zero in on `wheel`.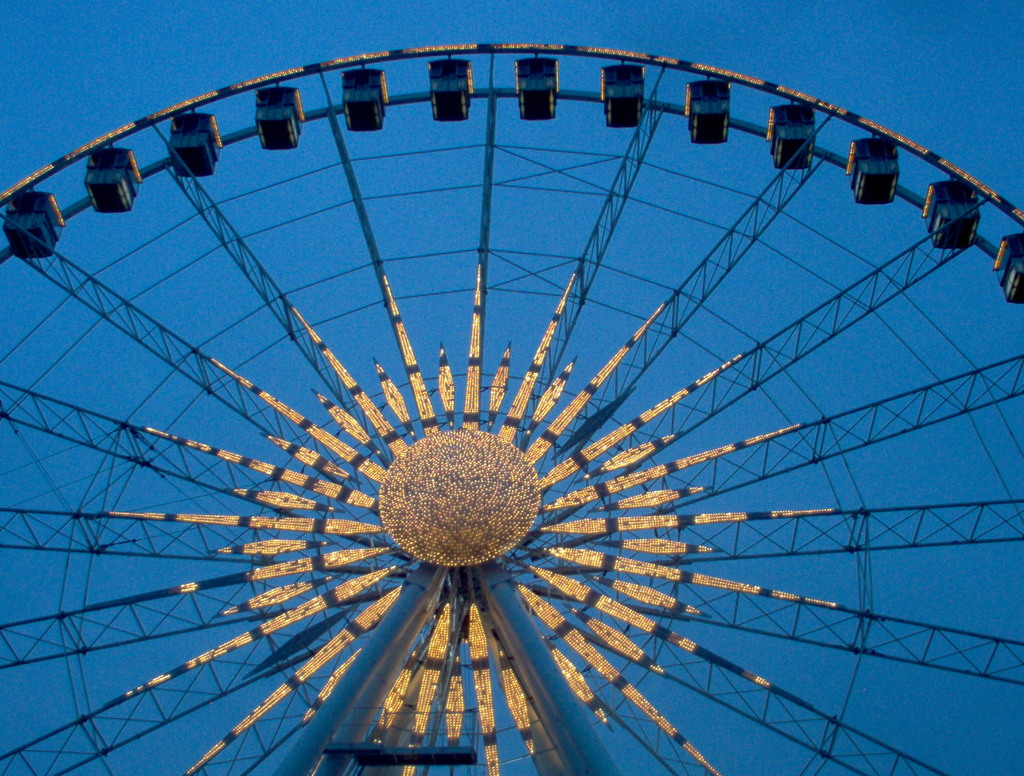
Zeroed in: x1=0, y1=0, x2=1007, y2=759.
